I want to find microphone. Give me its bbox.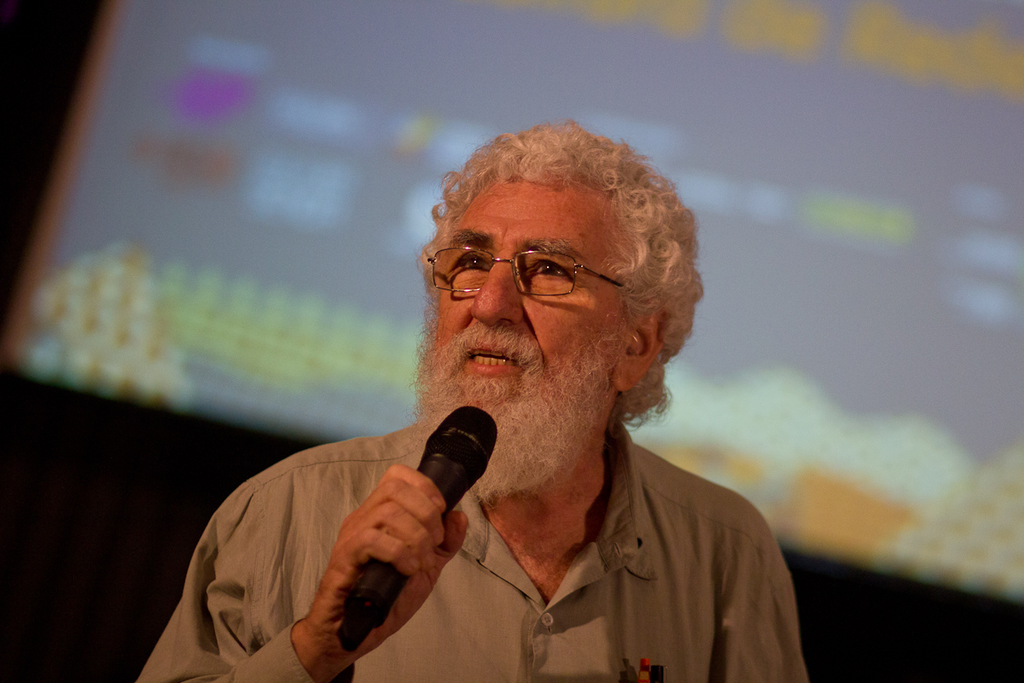
l=332, t=401, r=501, b=654.
